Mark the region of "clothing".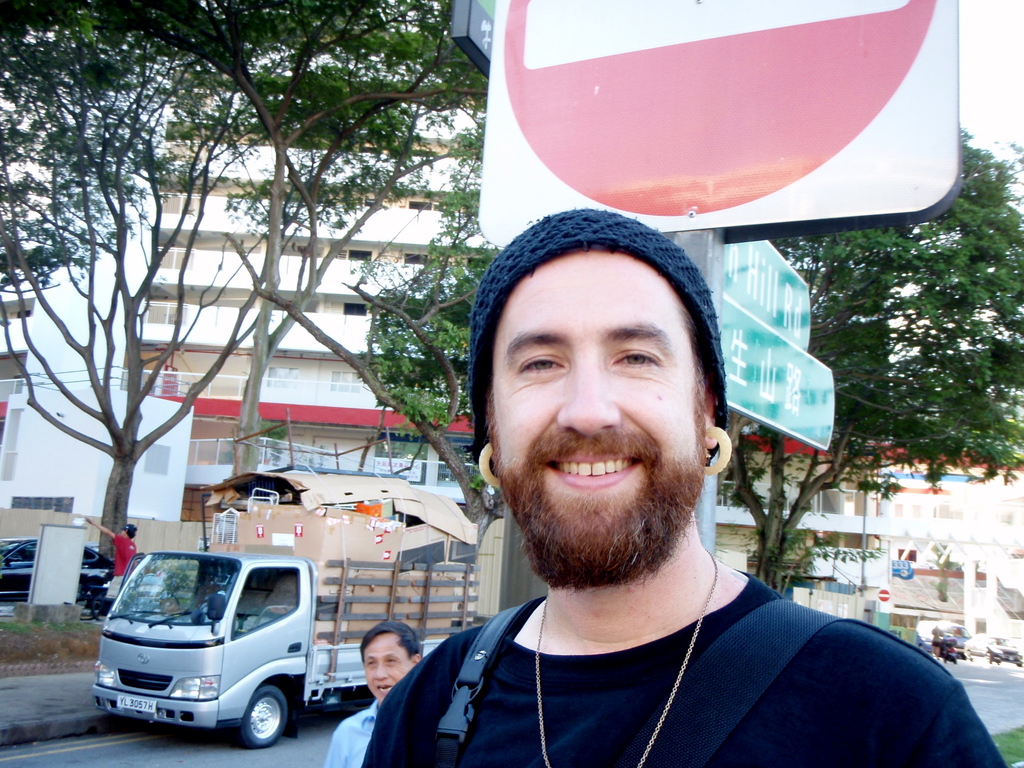
Region: [x1=356, y1=486, x2=931, y2=762].
